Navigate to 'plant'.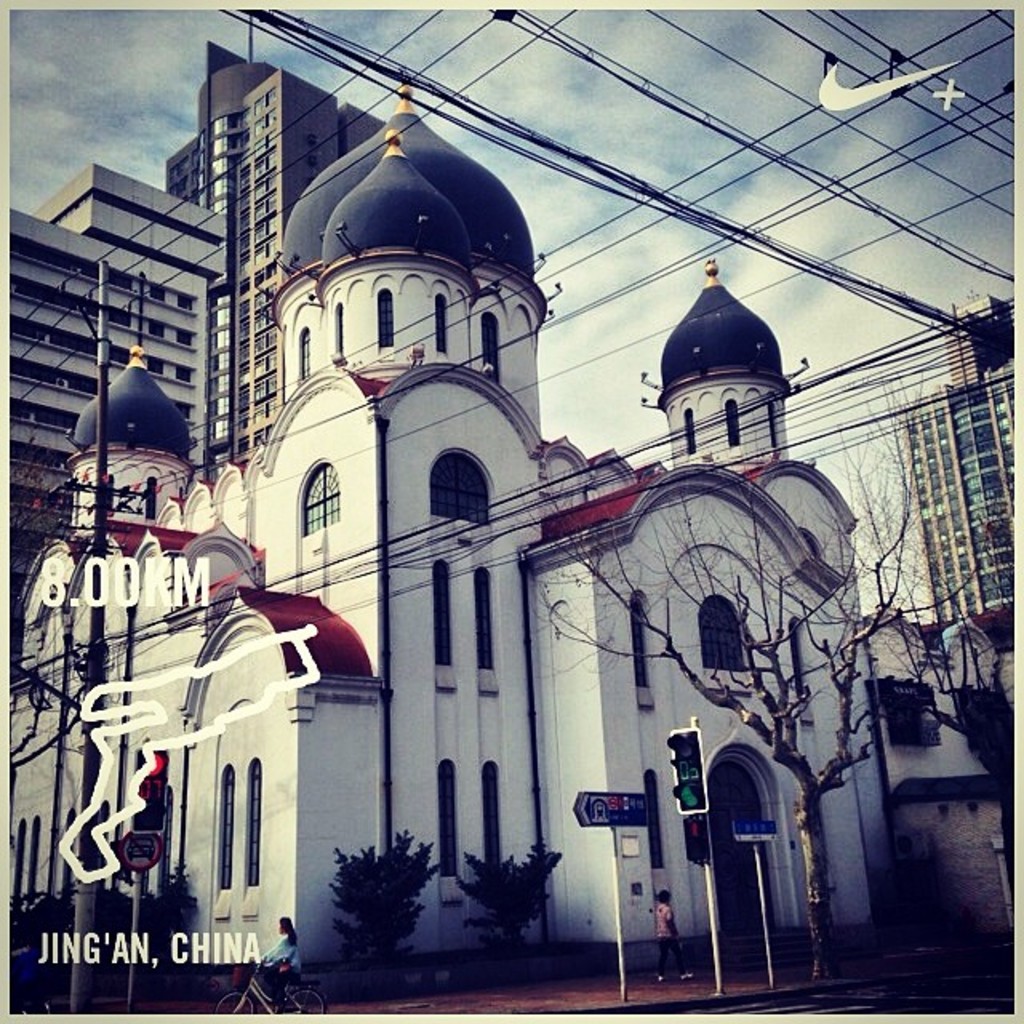
Navigation target: detection(94, 875, 131, 976).
